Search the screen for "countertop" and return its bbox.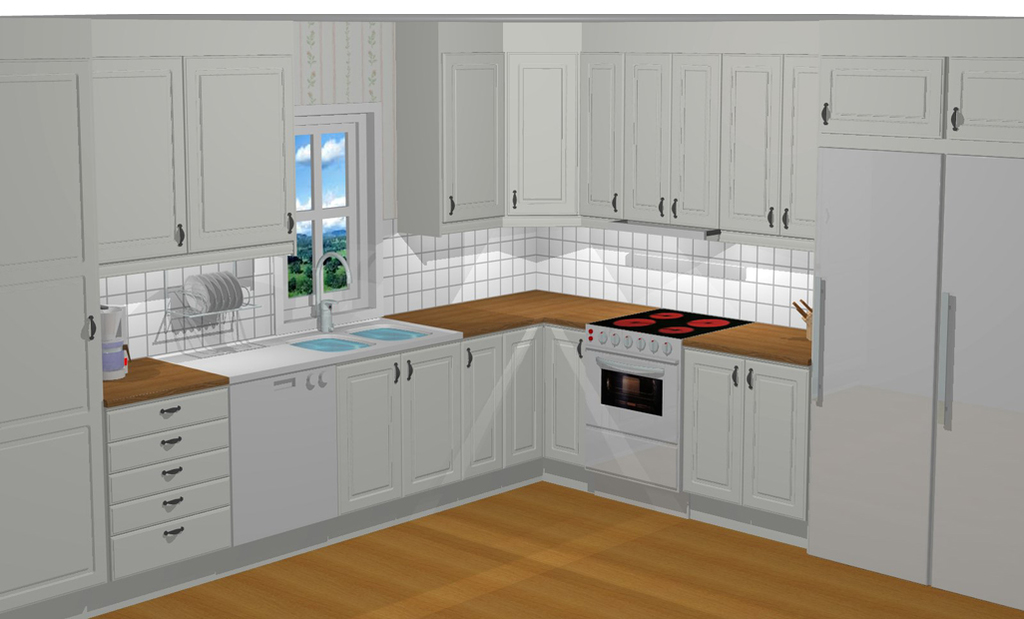
Found: Rect(100, 286, 810, 541).
